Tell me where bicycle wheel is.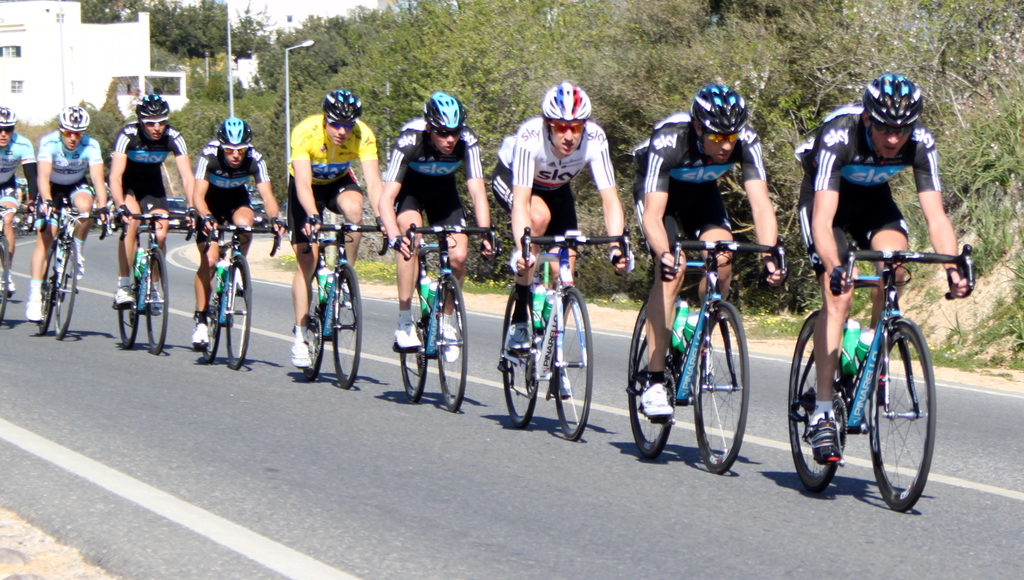
bicycle wheel is at pyautogui.locateOnScreen(429, 261, 473, 417).
